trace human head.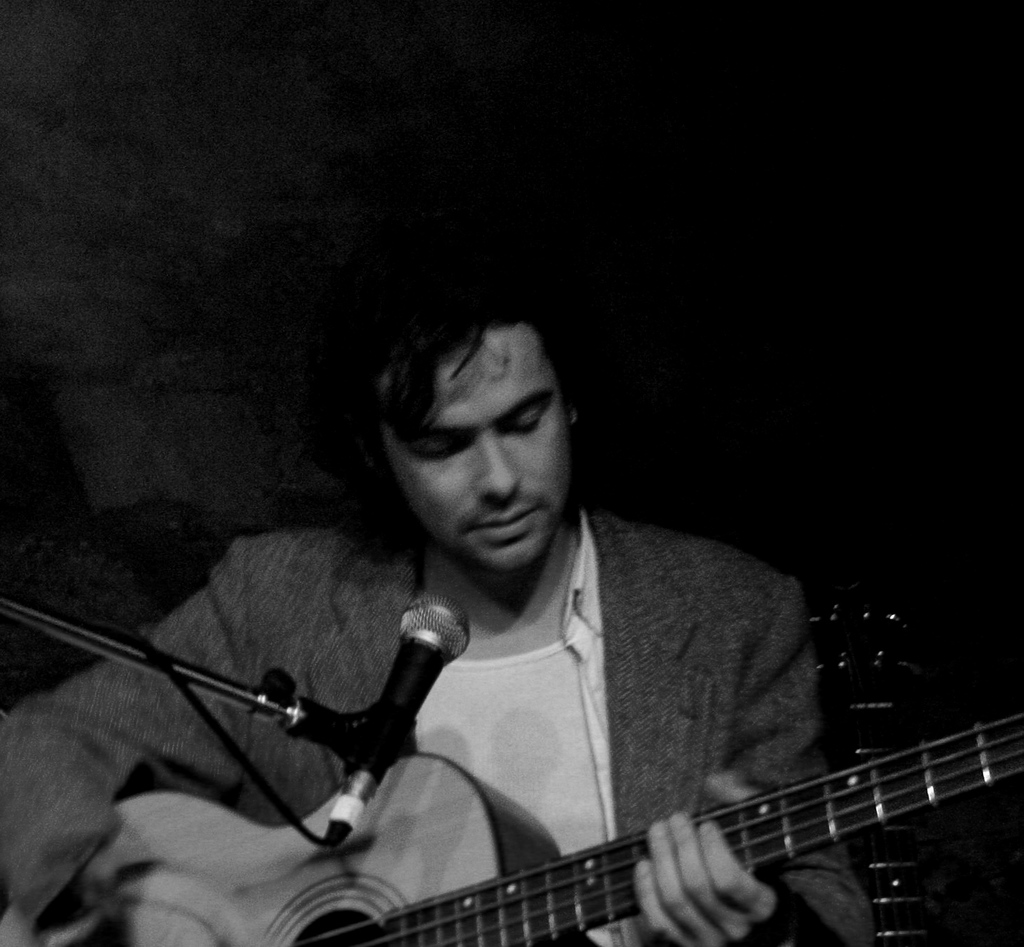
Traced to bbox=[321, 282, 629, 574].
